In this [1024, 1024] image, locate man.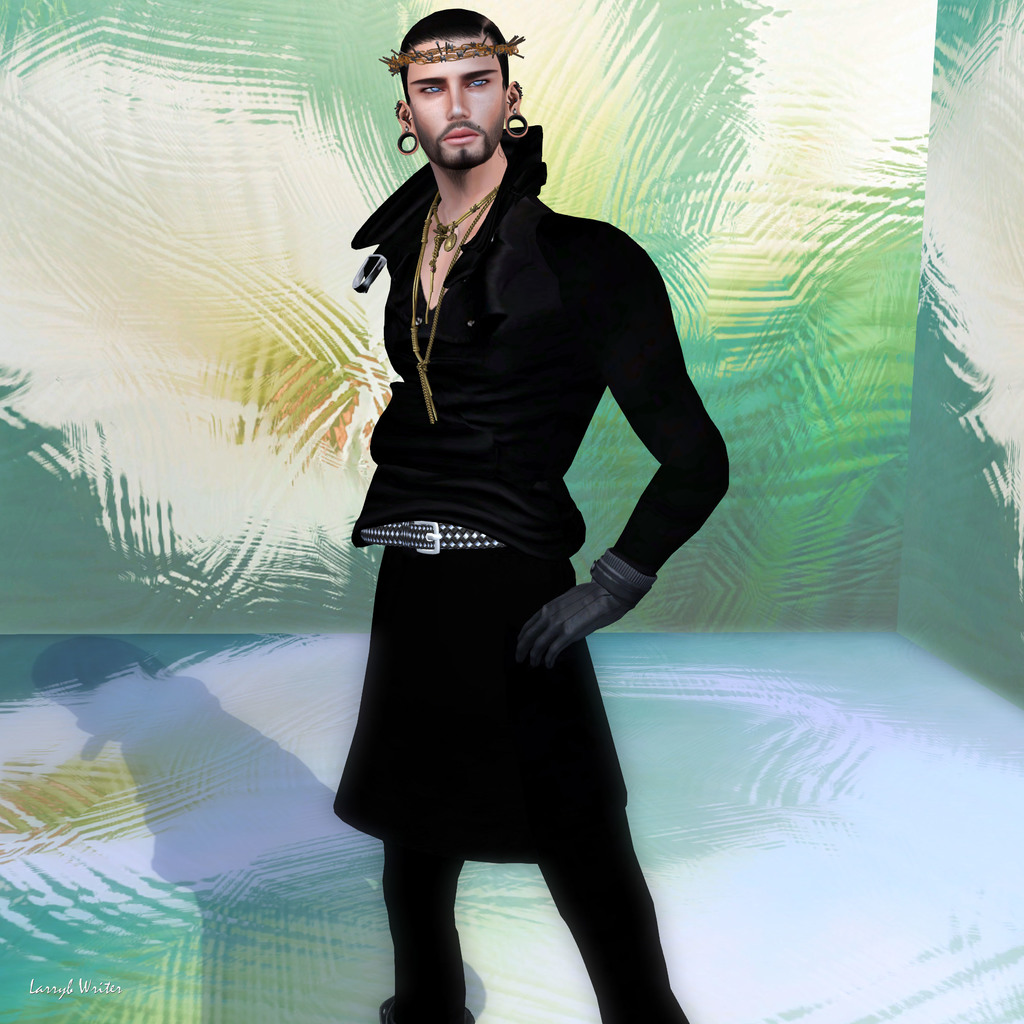
Bounding box: bbox(305, 13, 734, 997).
